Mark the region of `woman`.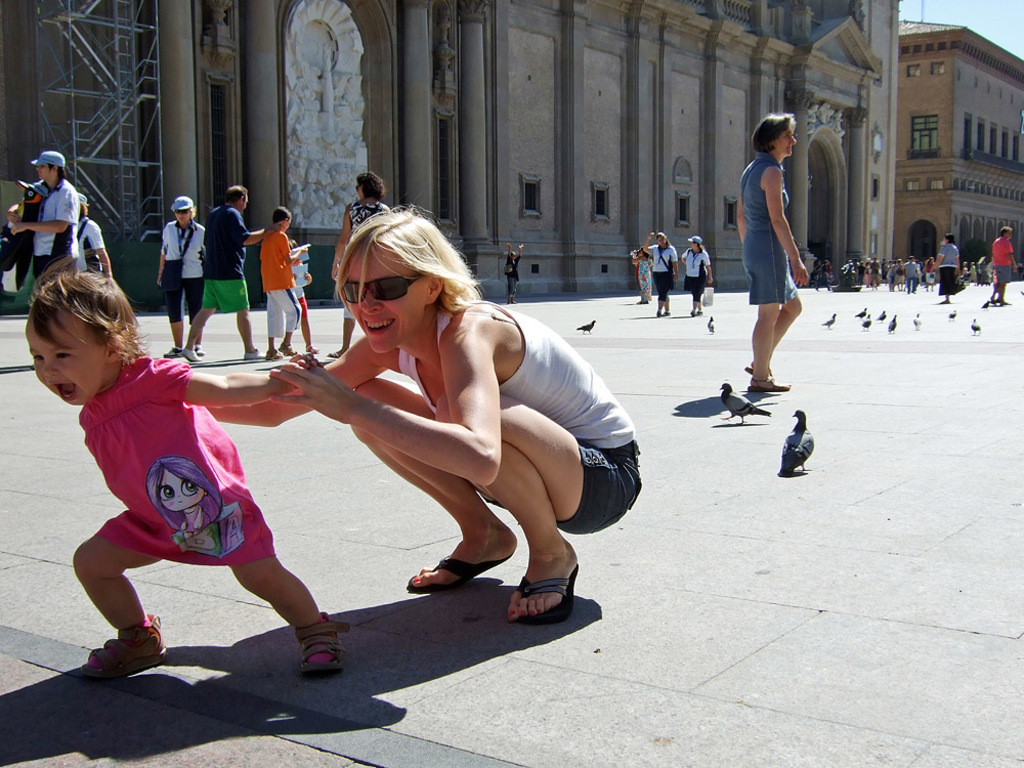
Region: bbox=(928, 227, 962, 304).
